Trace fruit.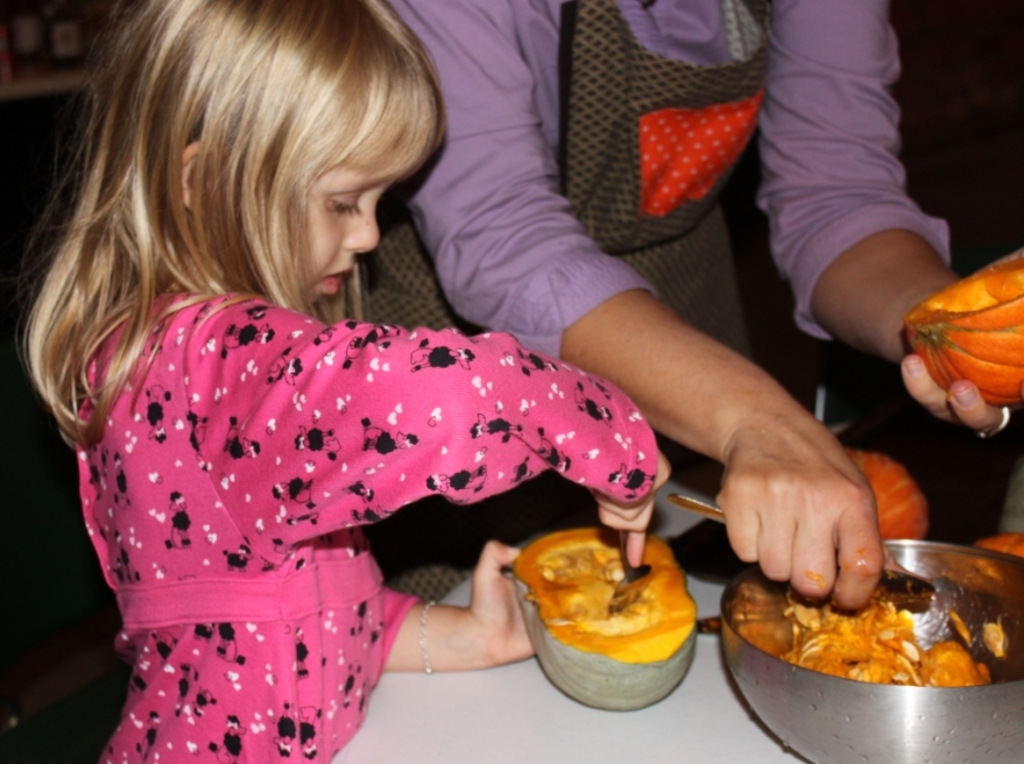
Traced to 514,526,704,706.
